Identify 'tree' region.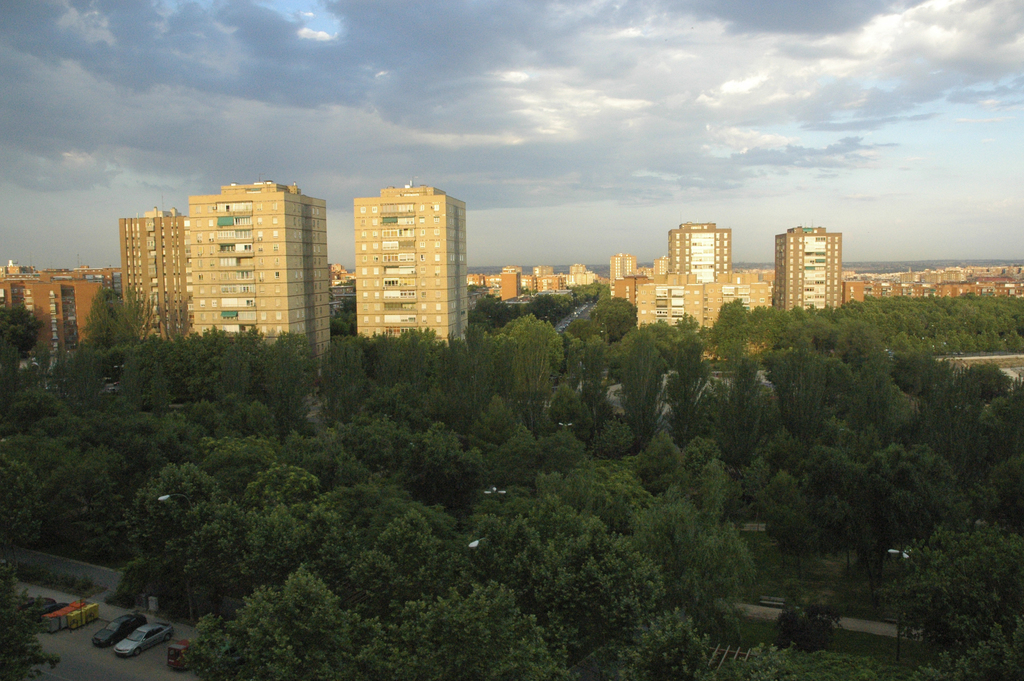
Region: l=0, t=431, r=67, b=543.
